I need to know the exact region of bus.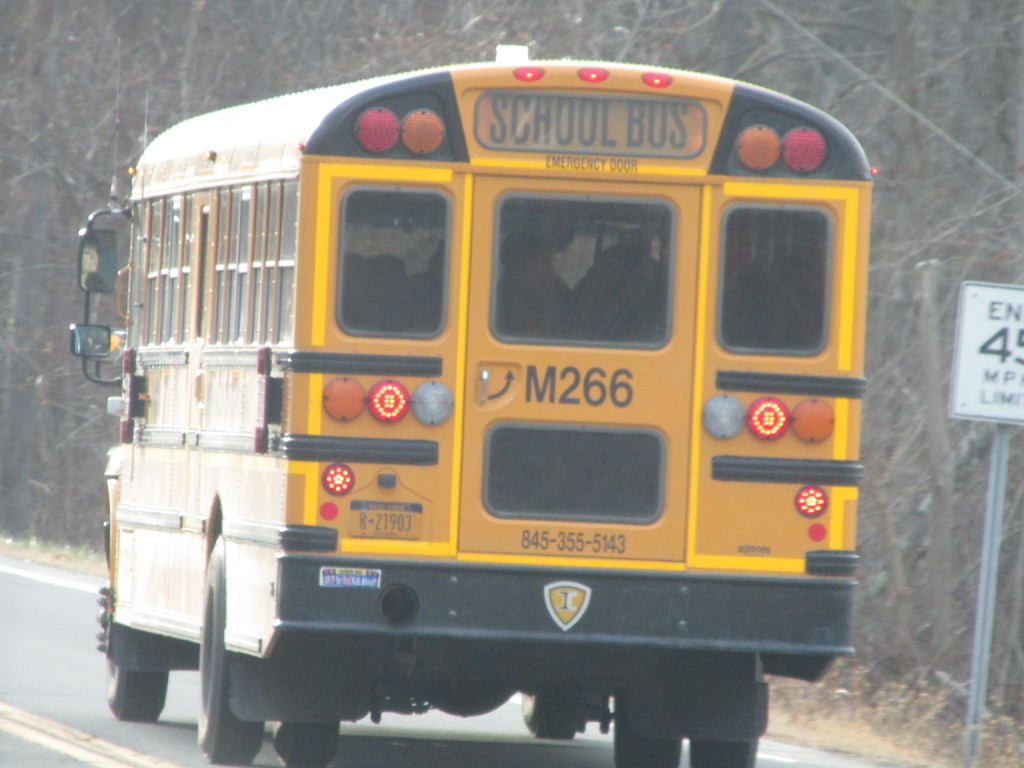
Region: x1=68 y1=48 x2=877 y2=767.
